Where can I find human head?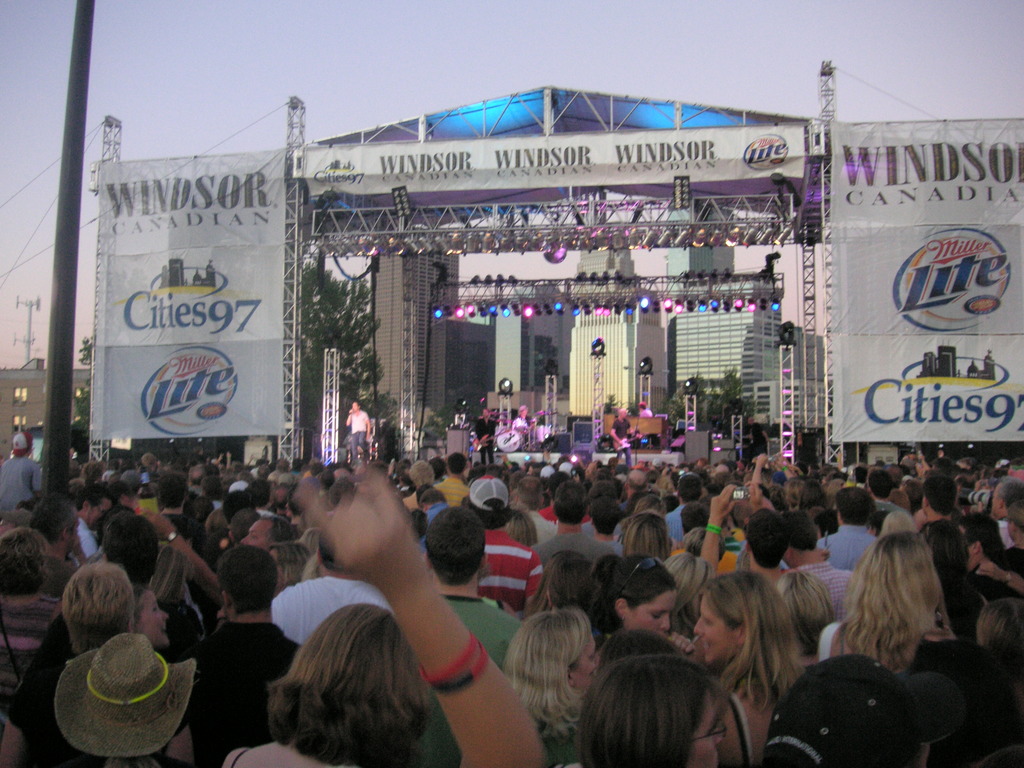
You can find it at <region>205, 504, 230, 531</region>.
